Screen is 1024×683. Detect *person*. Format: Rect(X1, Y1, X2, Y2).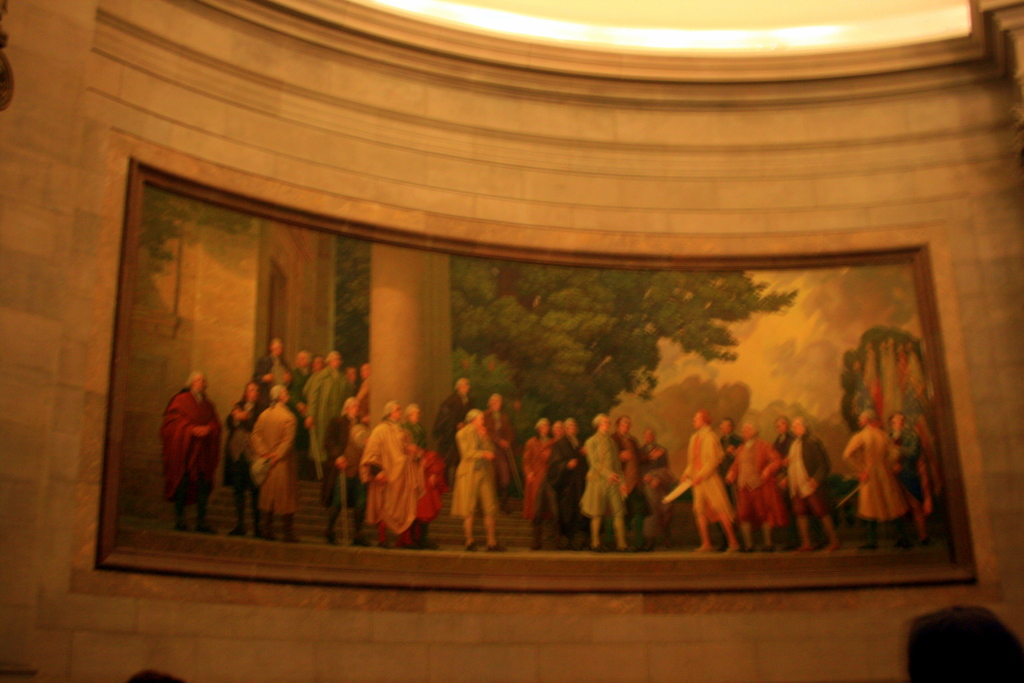
Rect(664, 412, 735, 552).
